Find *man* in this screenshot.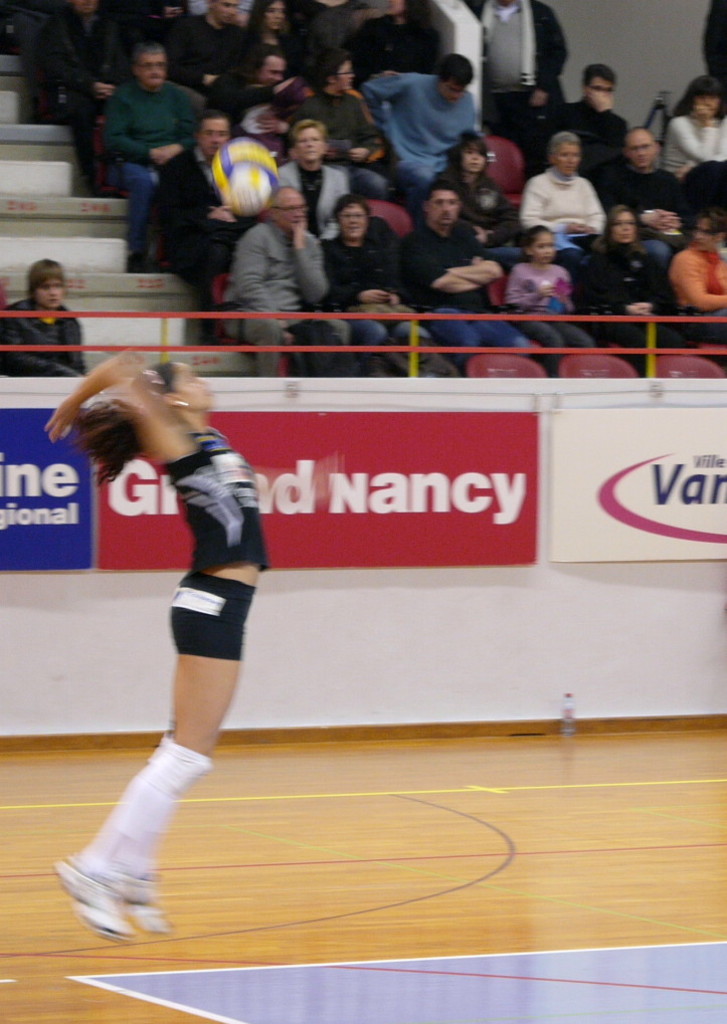
The bounding box for *man* is {"x1": 44, "y1": 0, "x2": 137, "y2": 100}.
